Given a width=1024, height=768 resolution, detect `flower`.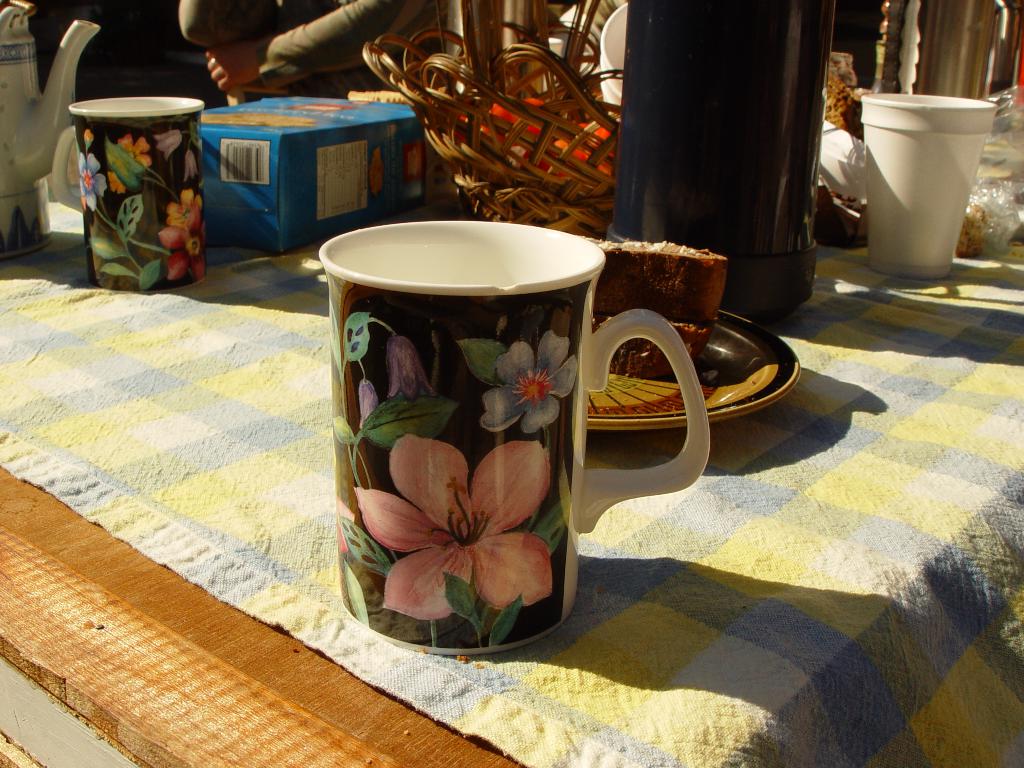
bbox=[77, 150, 108, 213].
